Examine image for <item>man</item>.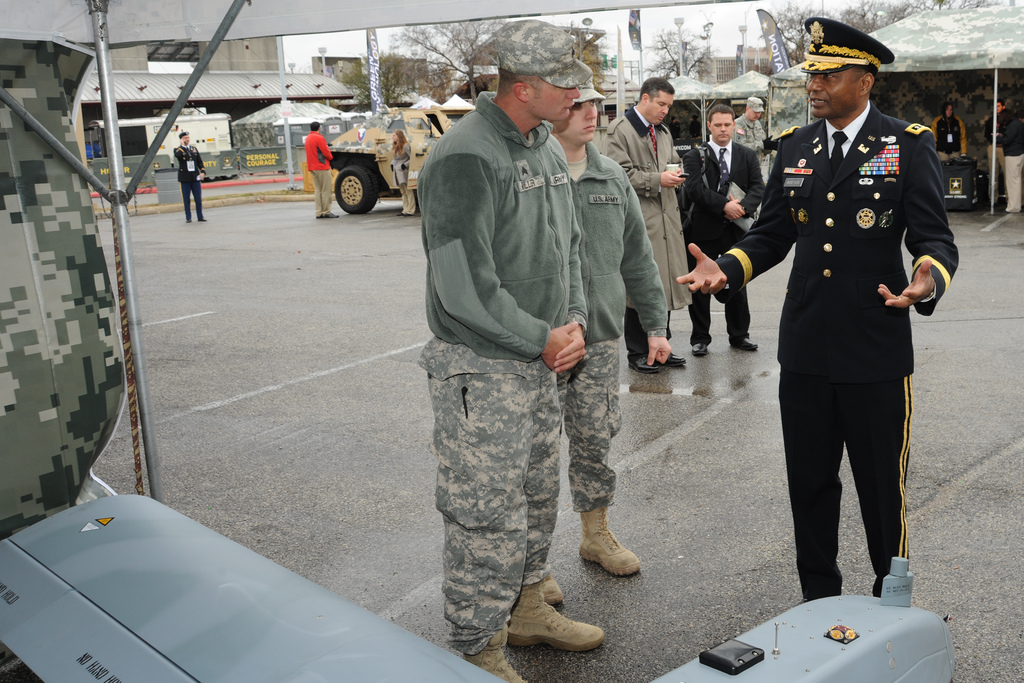
Examination result: (543, 56, 675, 604).
